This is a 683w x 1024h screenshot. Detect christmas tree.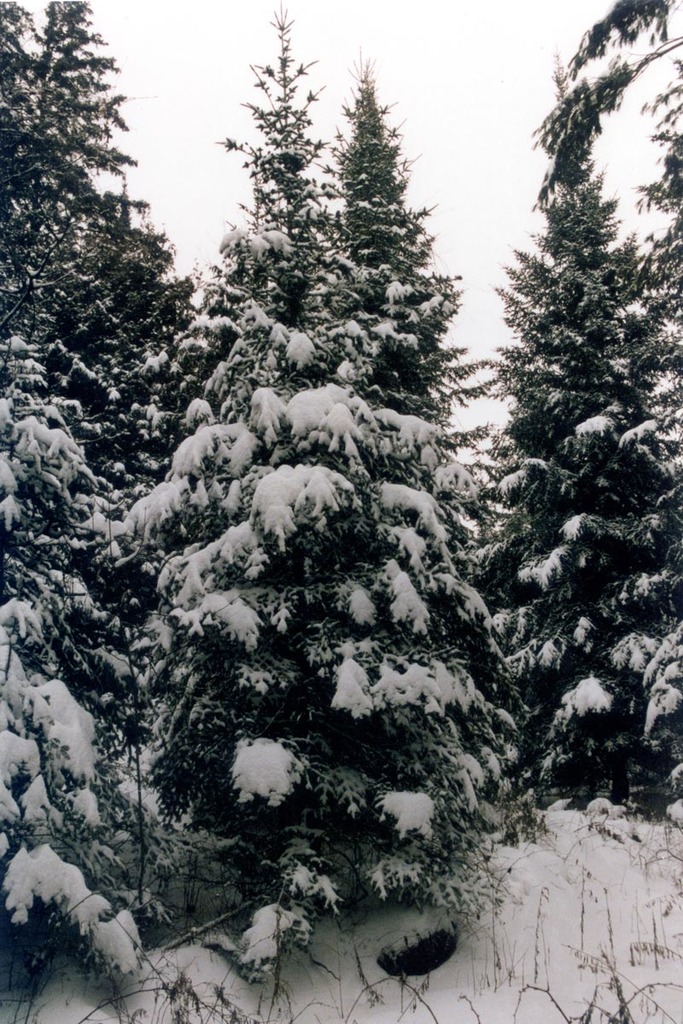
<bbox>0, 0, 682, 1021</bbox>.
